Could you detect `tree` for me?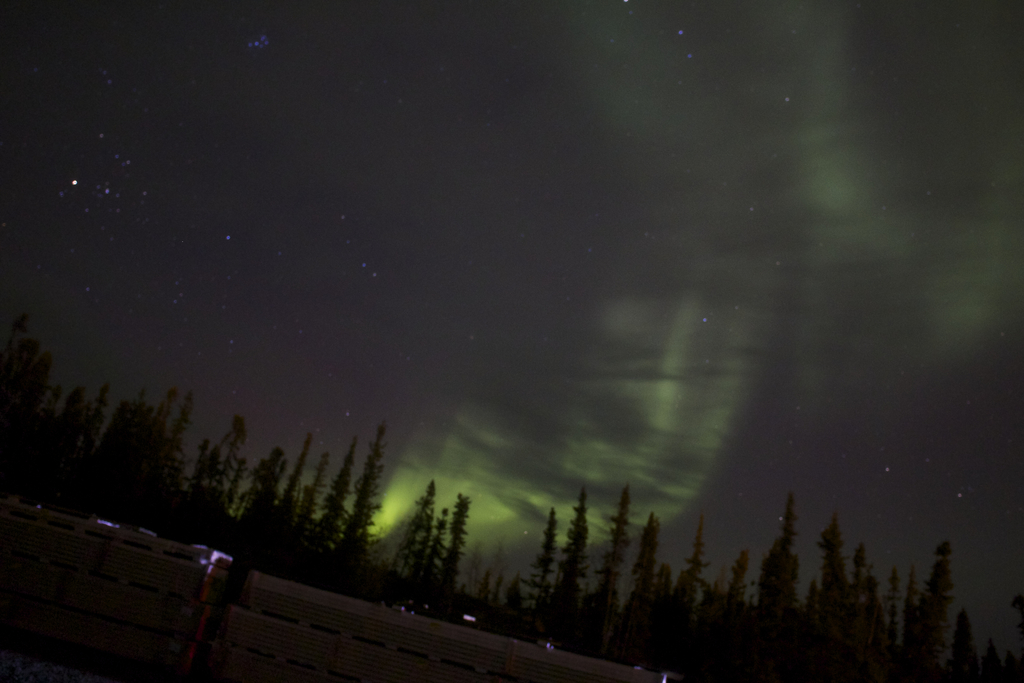
Detection result: x1=522 y1=505 x2=554 y2=627.
